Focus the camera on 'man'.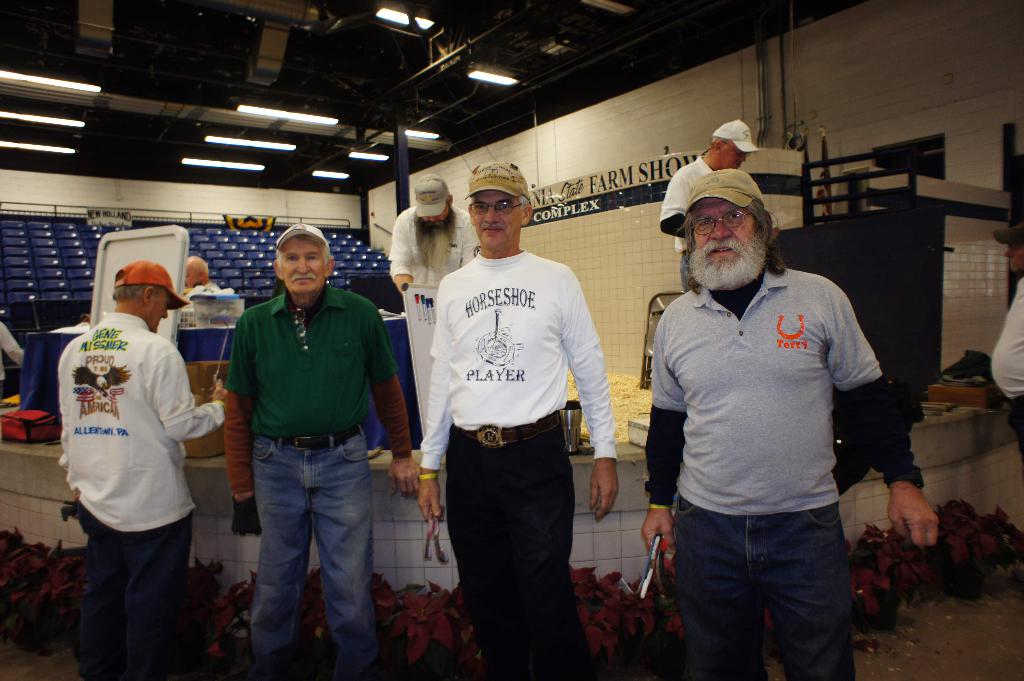
Focus region: pyautogui.locateOnScreen(392, 172, 479, 290).
